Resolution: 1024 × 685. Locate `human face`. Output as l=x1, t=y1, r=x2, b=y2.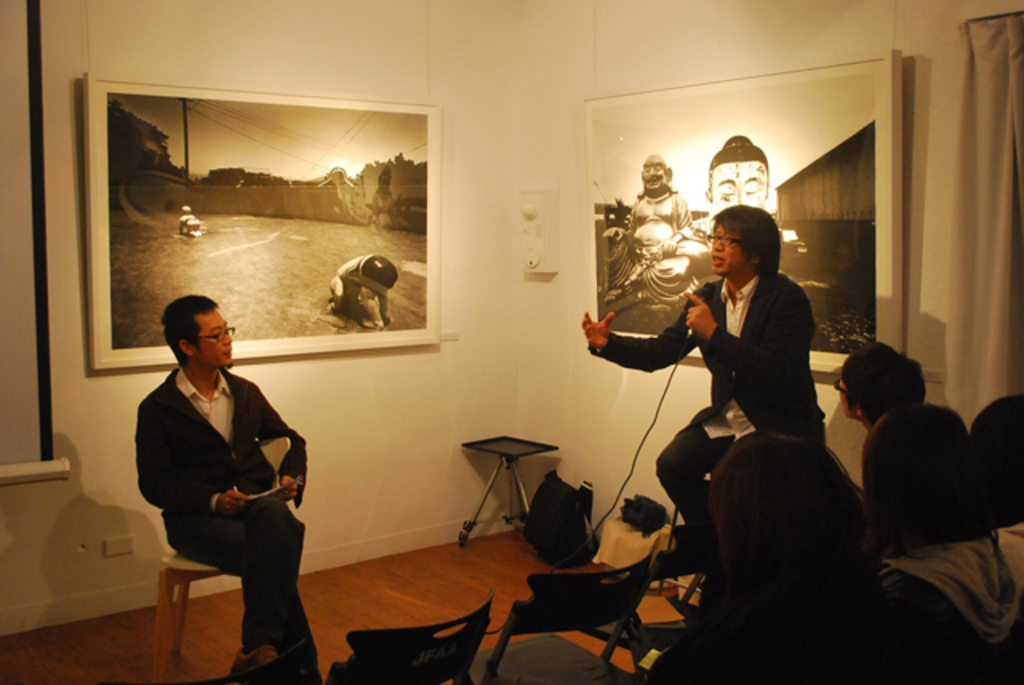
l=714, t=154, r=762, b=208.
